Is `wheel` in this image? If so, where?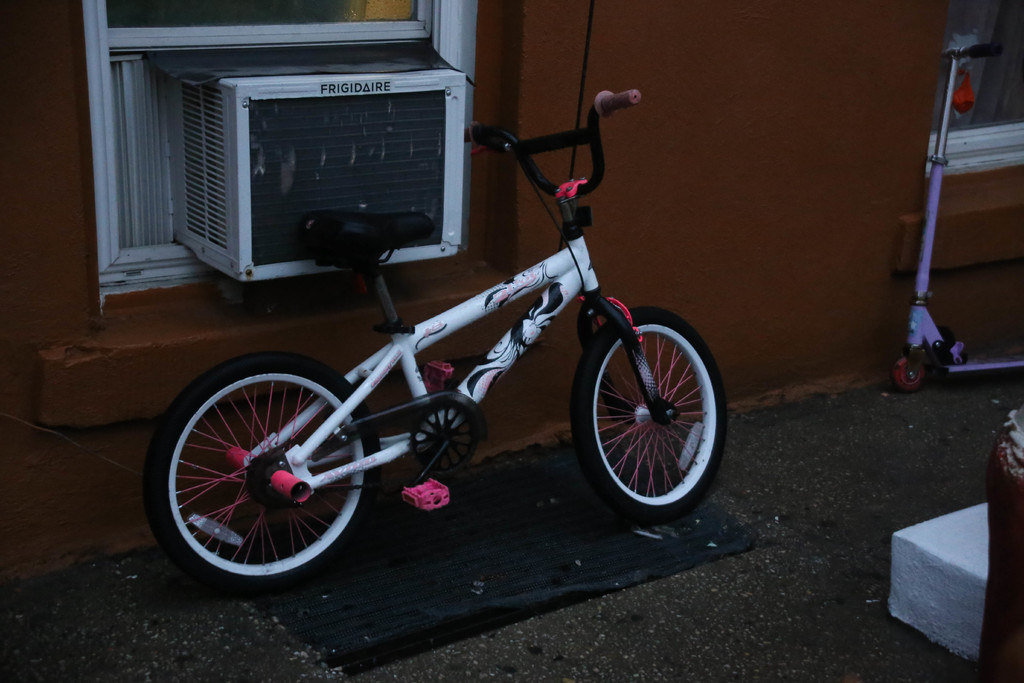
Yes, at BBox(563, 302, 728, 530).
